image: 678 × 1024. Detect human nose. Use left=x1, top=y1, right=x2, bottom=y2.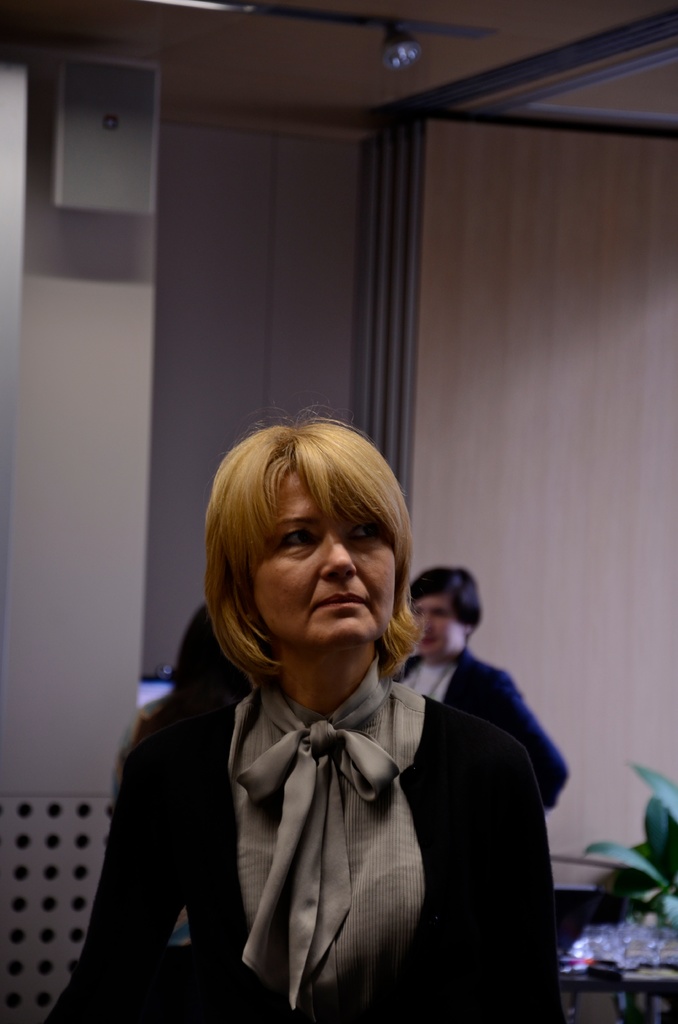
left=417, top=611, right=435, bottom=636.
